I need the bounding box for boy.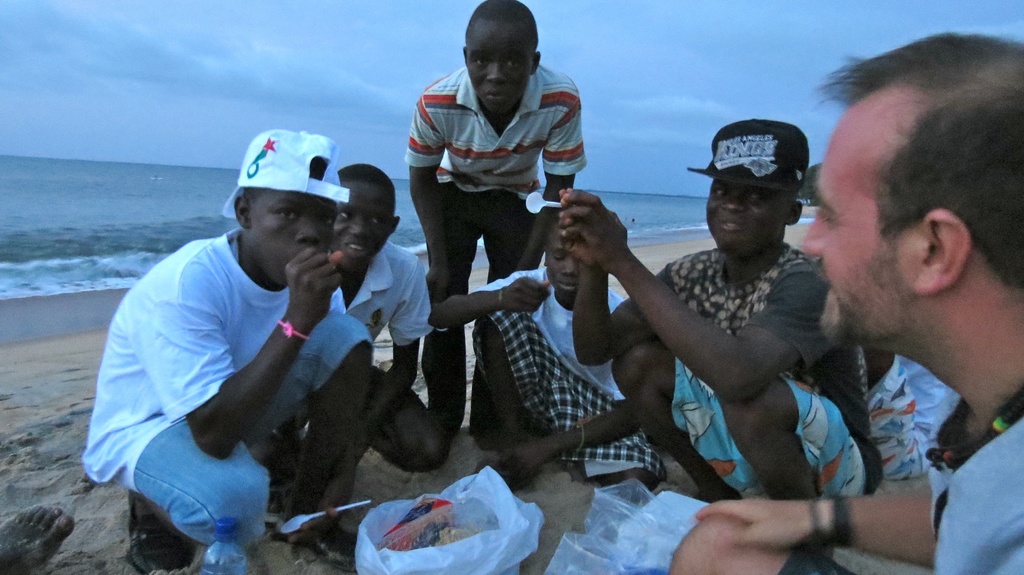
Here it is: {"left": 421, "top": 214, "right": 675, "bottom": 497}.
